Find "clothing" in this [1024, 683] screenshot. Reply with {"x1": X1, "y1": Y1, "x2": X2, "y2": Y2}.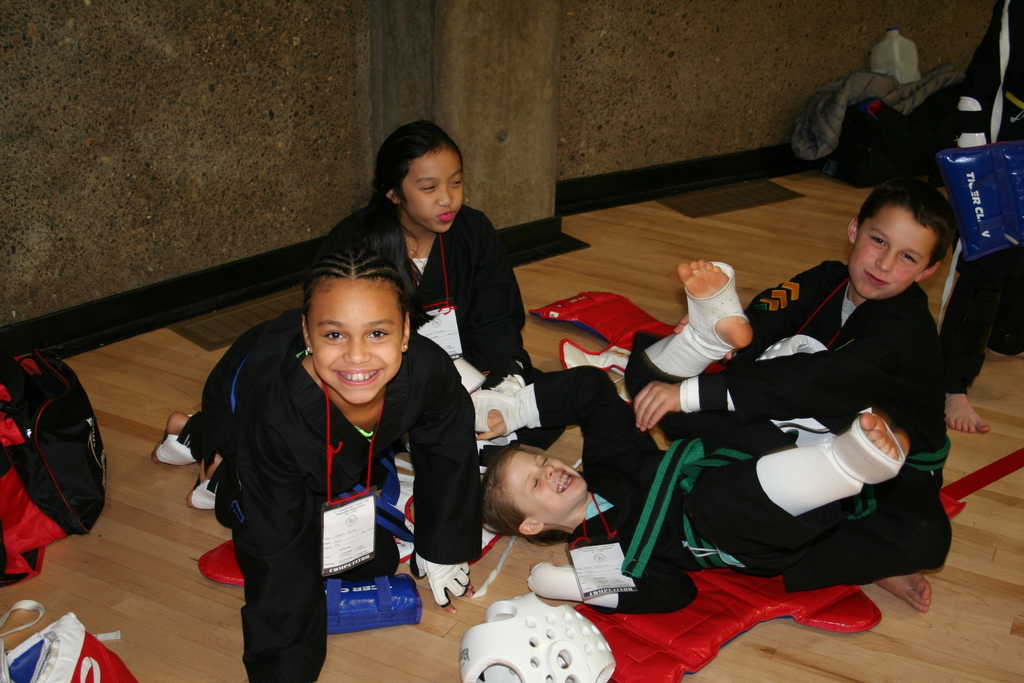
{"x1": 943, "y1": 5, "x2": 1022, "y2": 390}.
